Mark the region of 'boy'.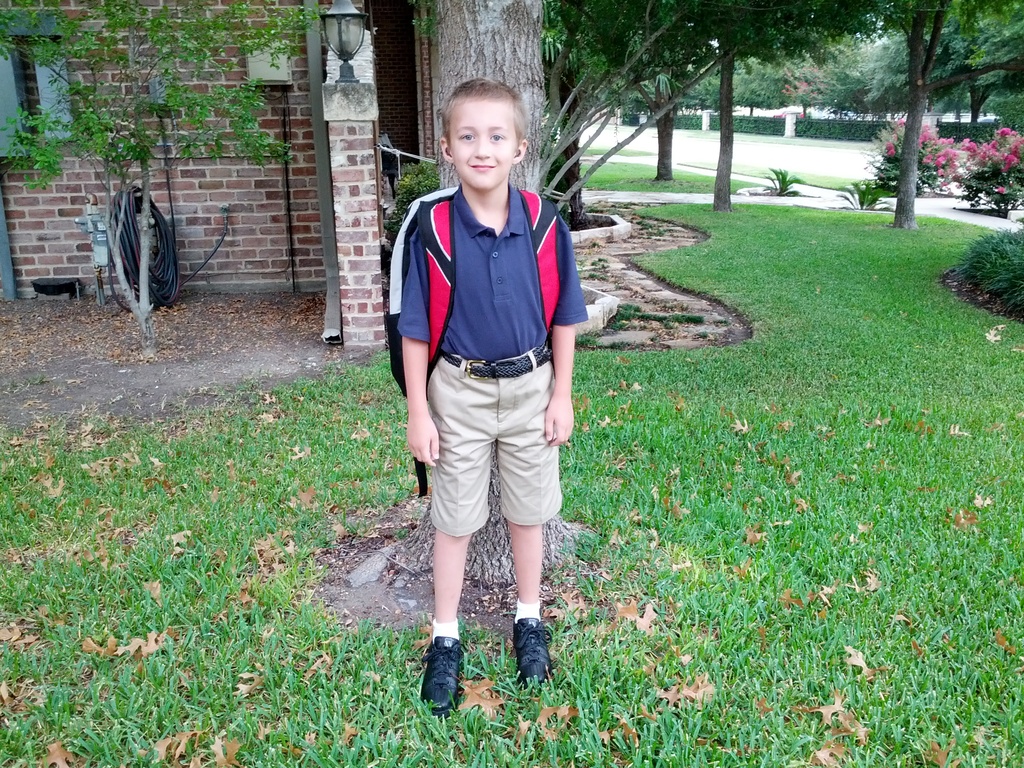
Region: bbox(374, 68, 605, 705).
